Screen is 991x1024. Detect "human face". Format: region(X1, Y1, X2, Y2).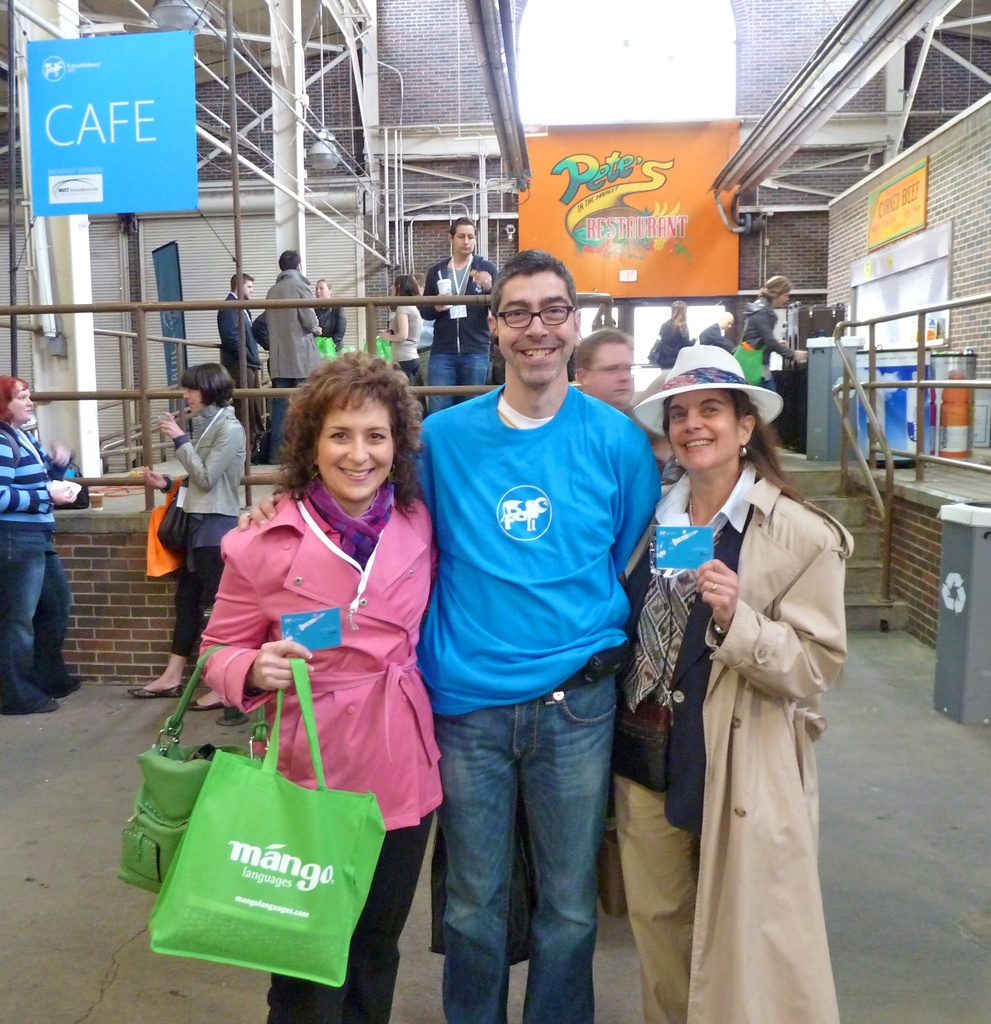
region(675, 400, 739, 463).
